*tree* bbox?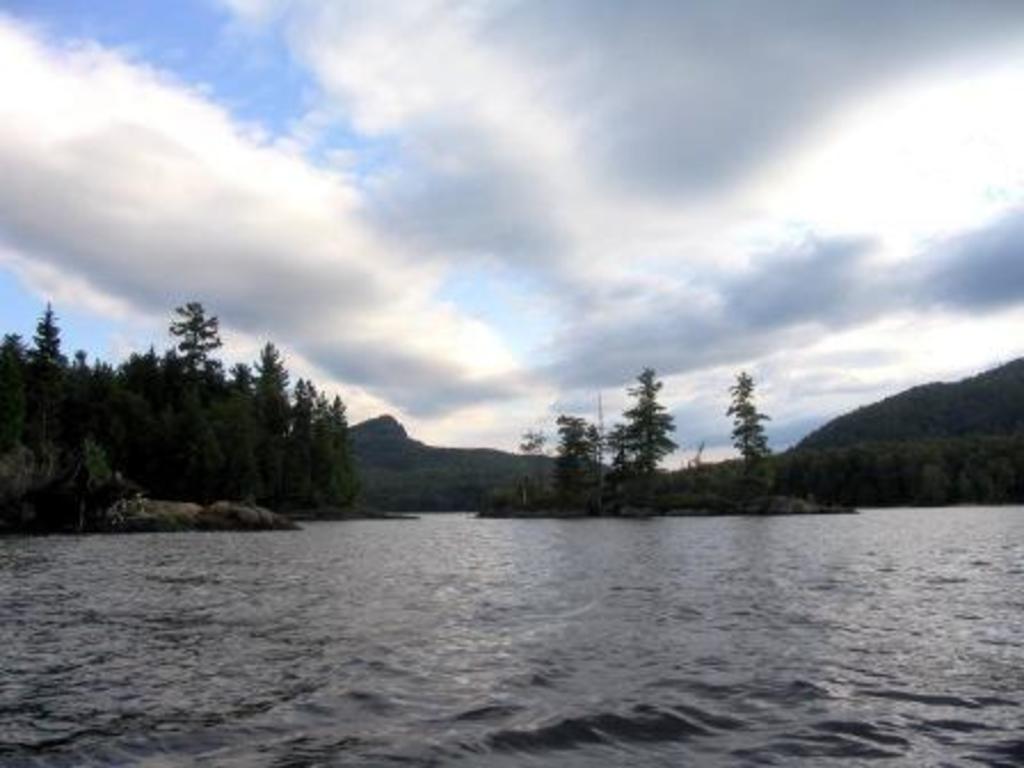
(x1=512, y1=423, x2=549, y2=453)
